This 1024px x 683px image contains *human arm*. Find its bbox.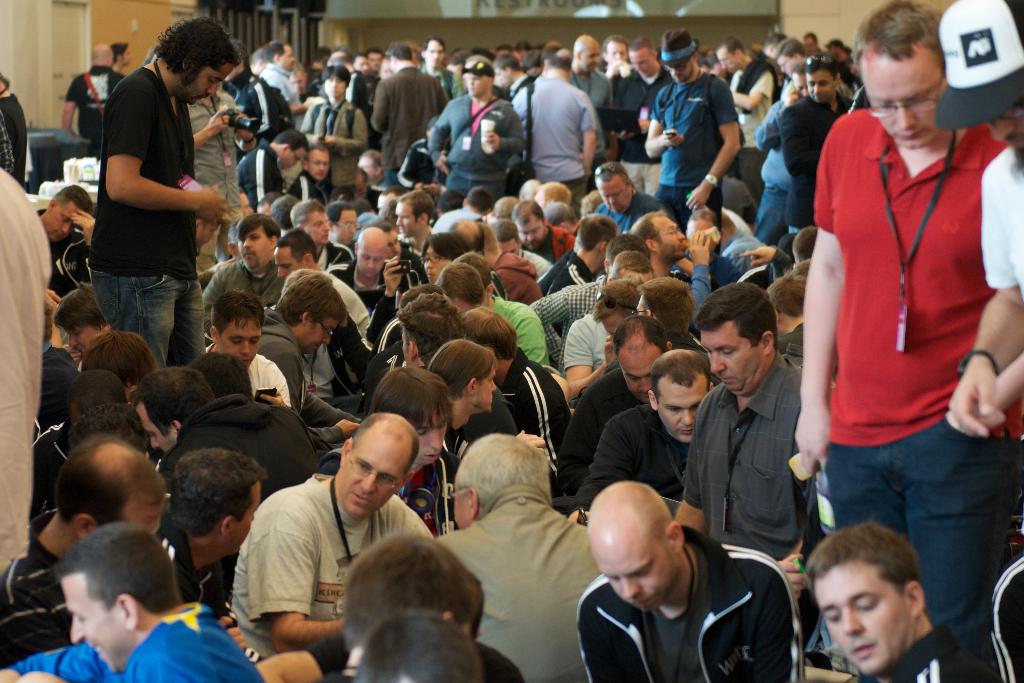
<box>945,151,1023,438</box>.
